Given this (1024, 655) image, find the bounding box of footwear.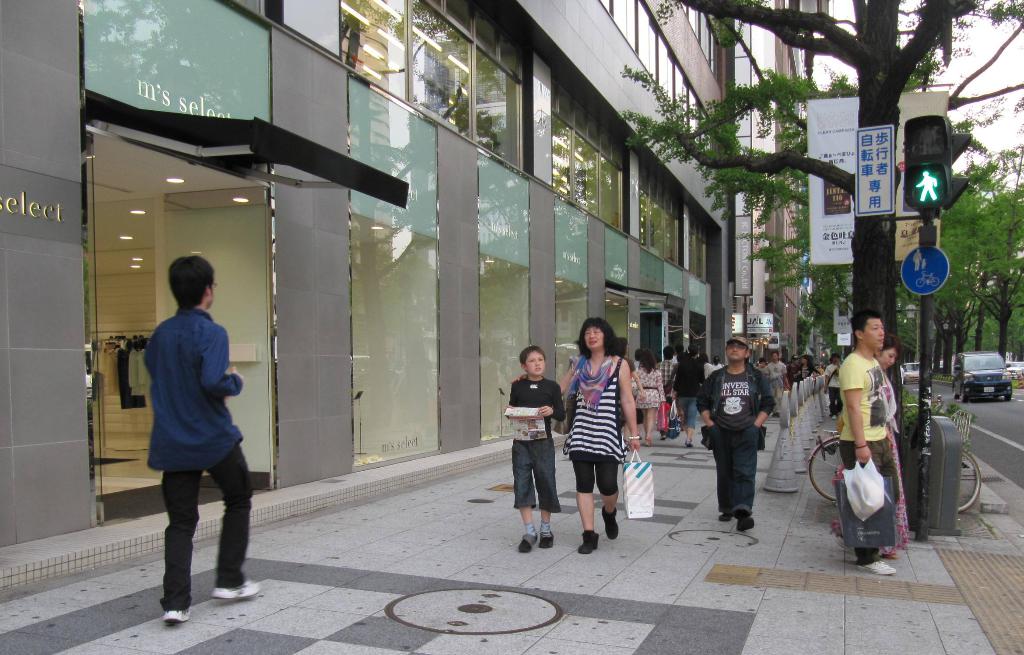
select_region(858, 556, 897, 574).
